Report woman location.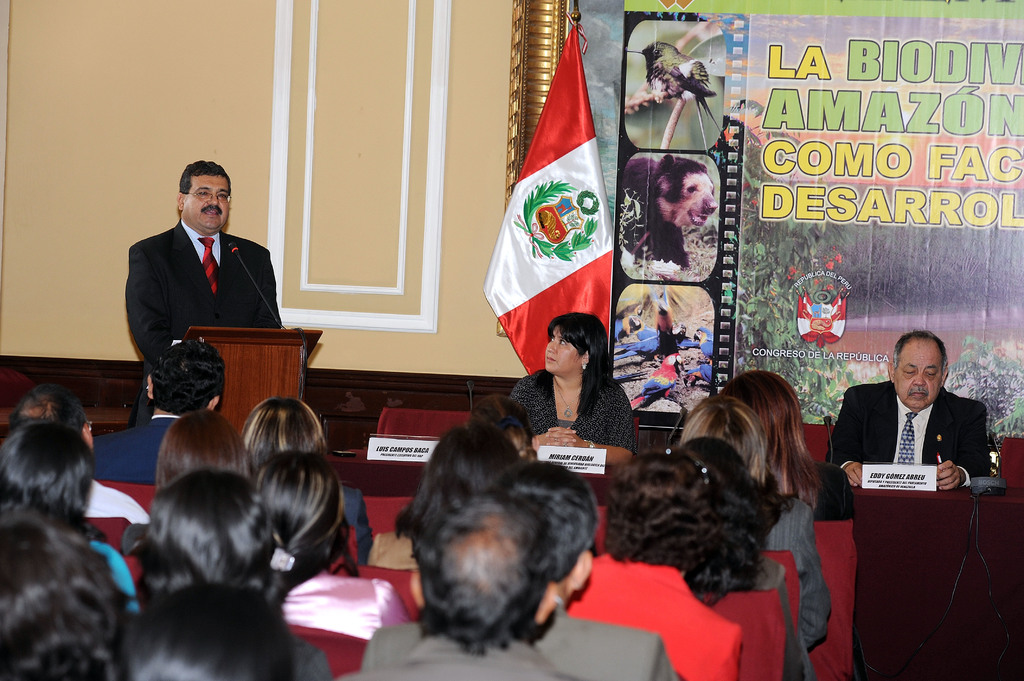
Report: 713/357/868/531.
